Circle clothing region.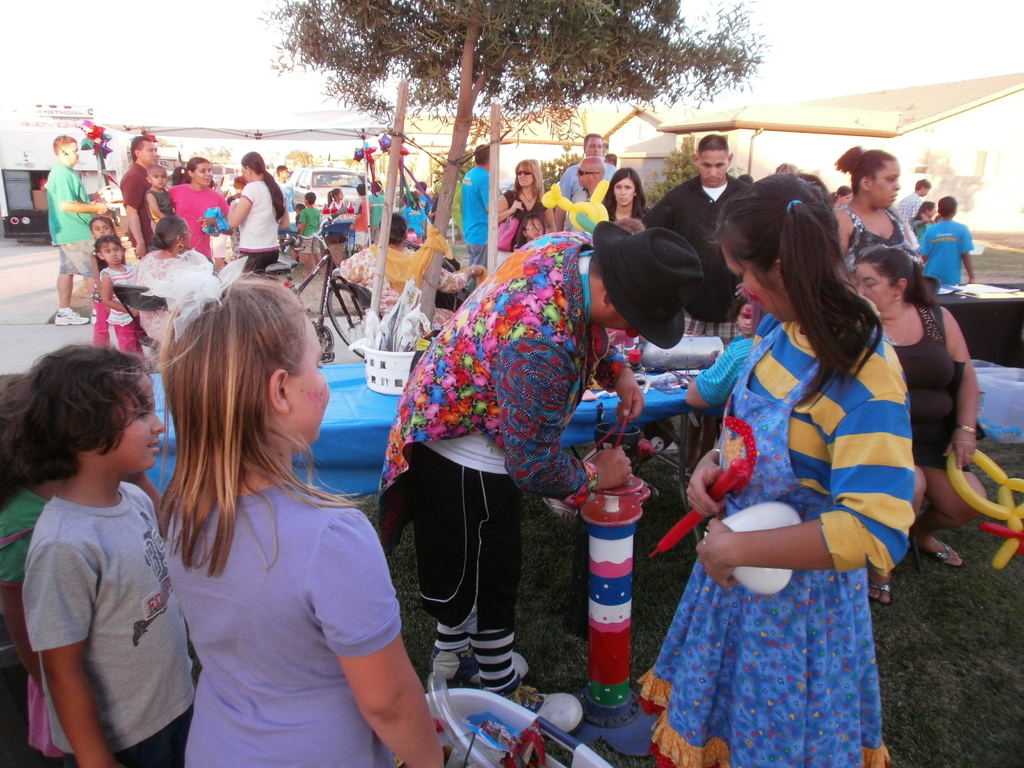
Region: BBox(156, 172, 230, 257).
